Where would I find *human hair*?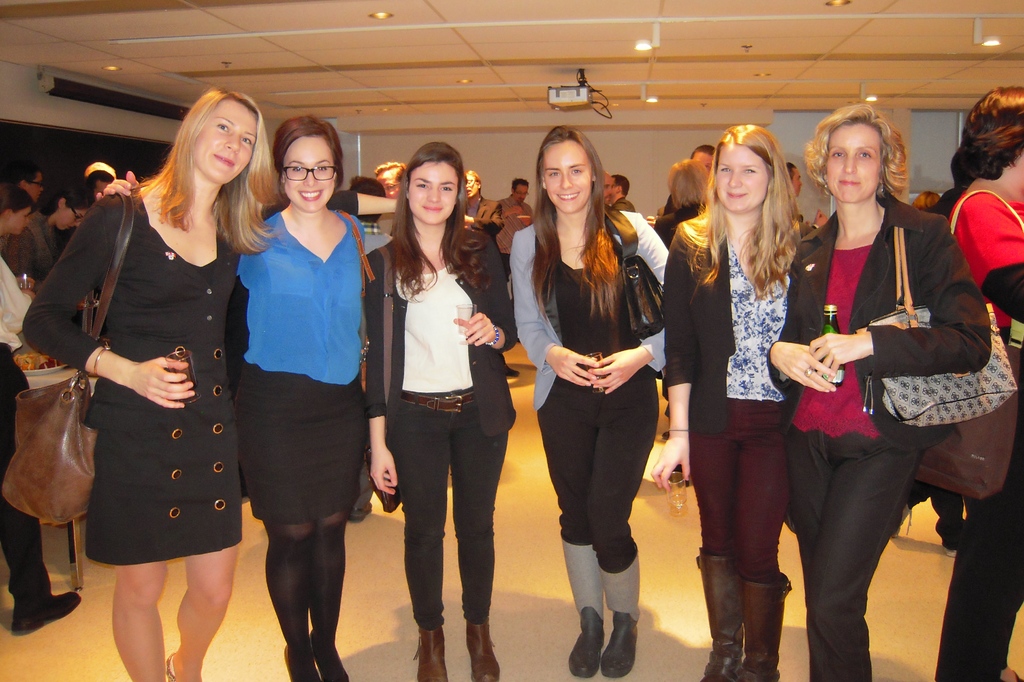
At {"x1": 694, "y1": 141, "x2": 714, "y2": 155}.
